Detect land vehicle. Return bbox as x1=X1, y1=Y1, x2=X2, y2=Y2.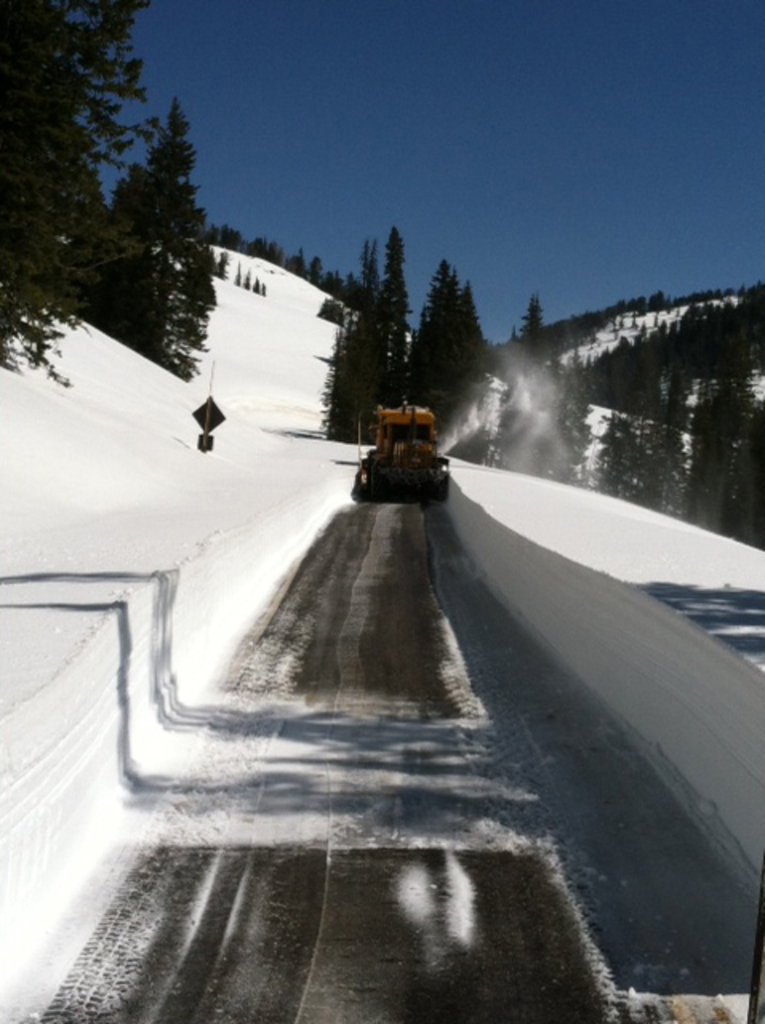
x1=347, y1=389, x2=456, y2=498.
